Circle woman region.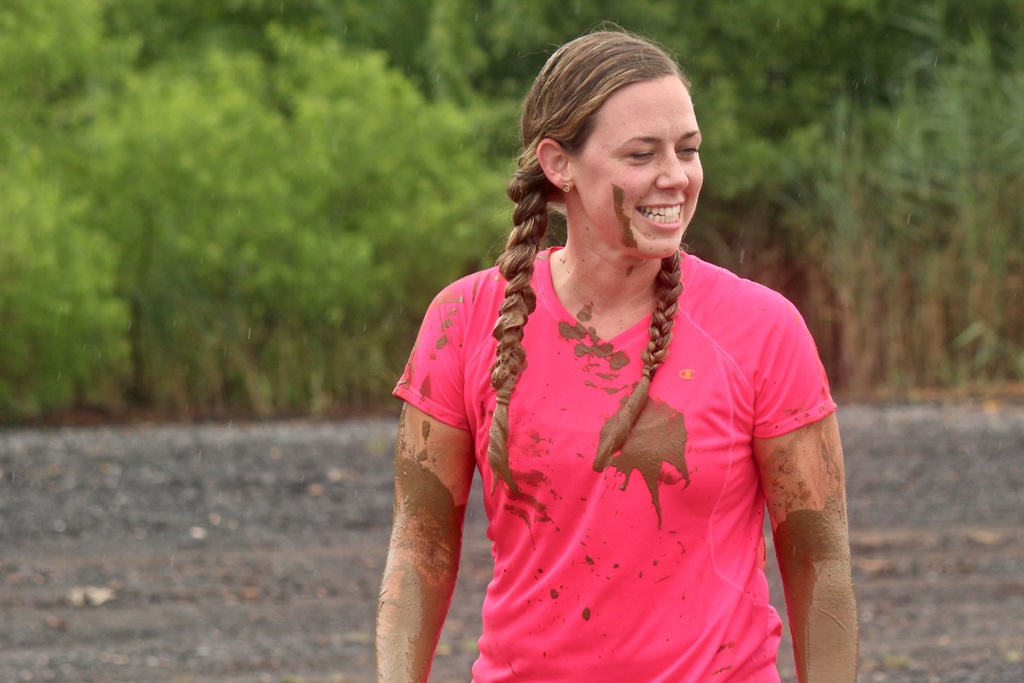
Region: (left=387, top=54, right=845, bottom=662).
